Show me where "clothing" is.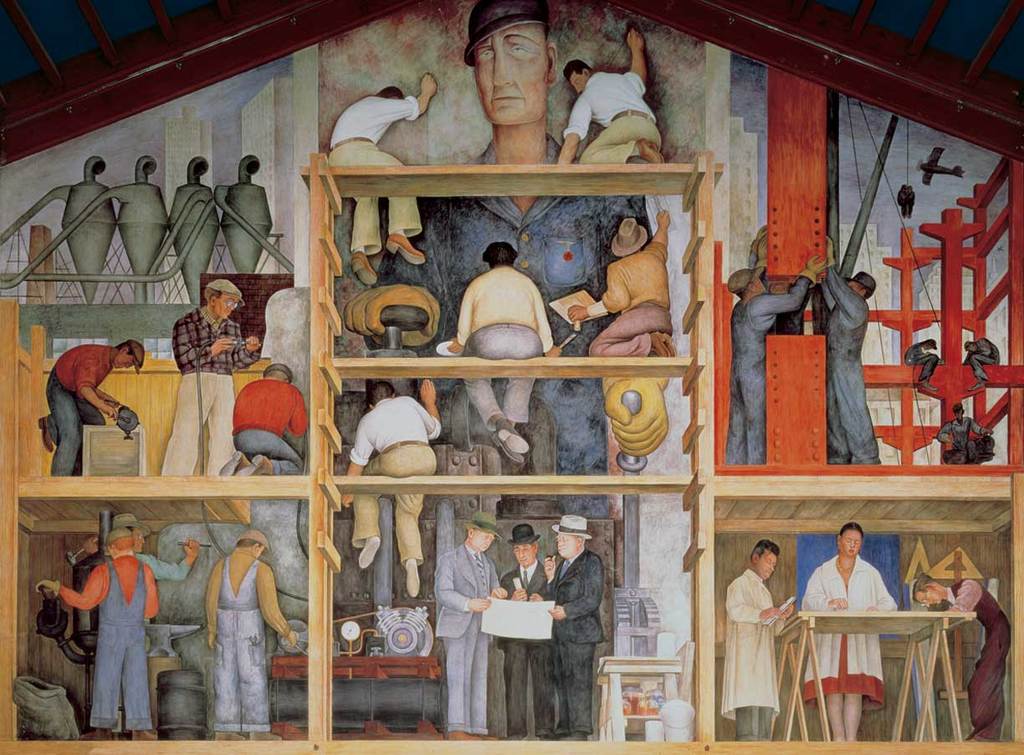
"clothing" is at region(433, 544, 496, 736).
